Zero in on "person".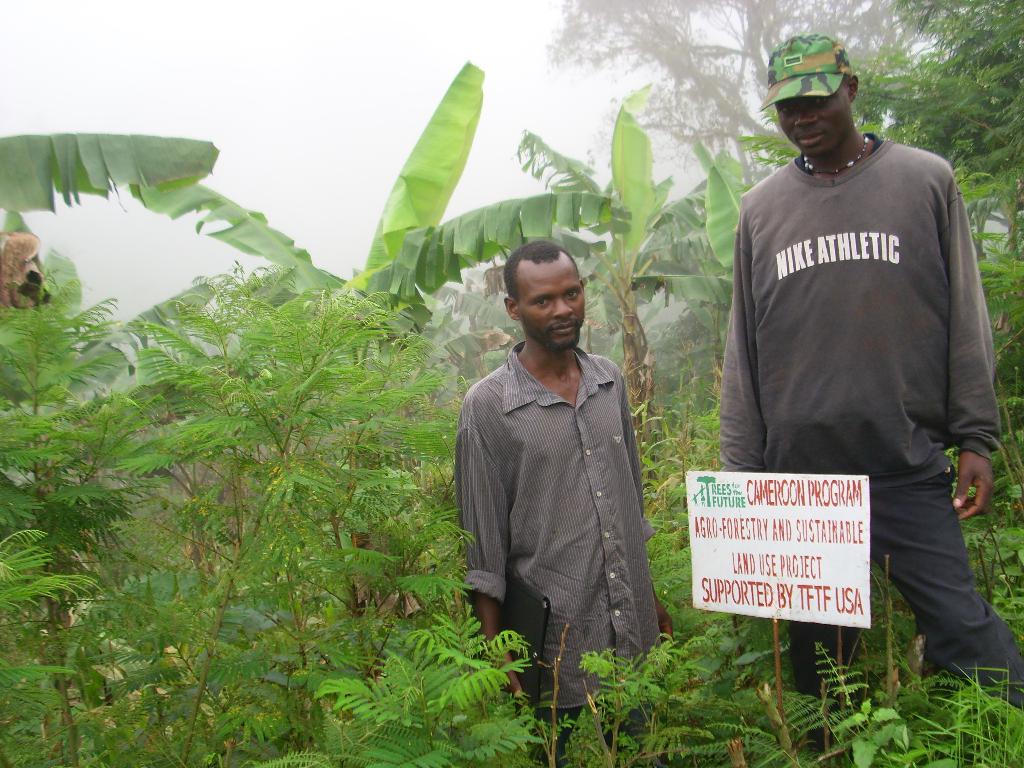
Zeroed in: 715, 30, 1023, 721.
